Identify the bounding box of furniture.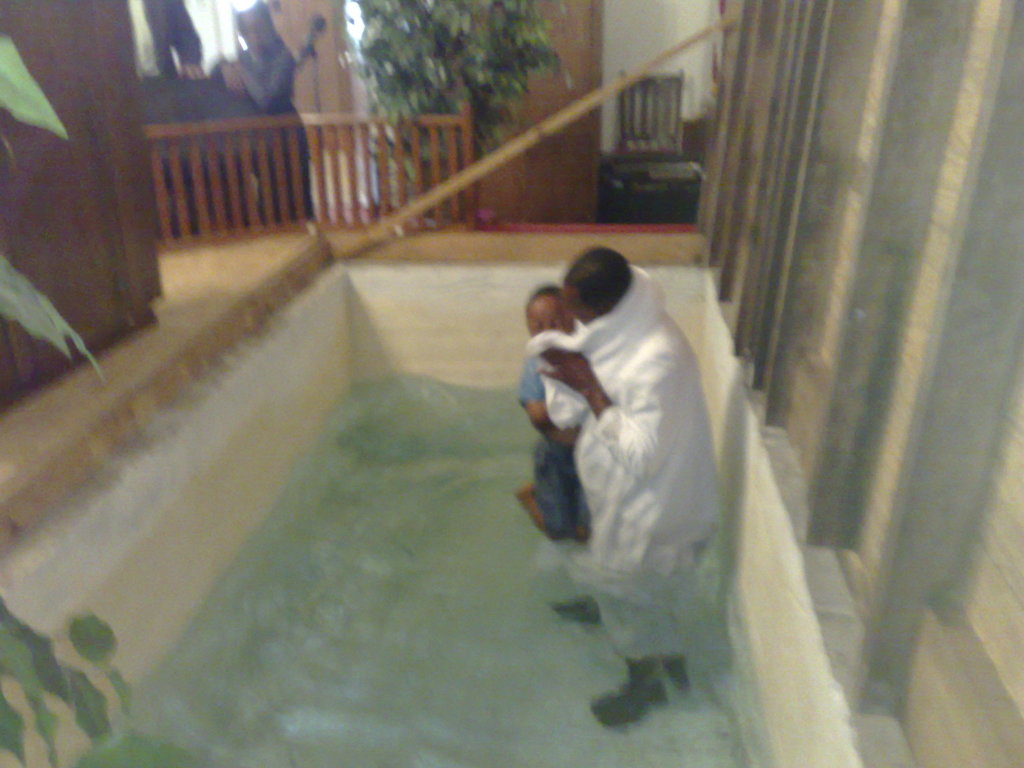
x1=601, y1=70, x2=705, y2=225.
